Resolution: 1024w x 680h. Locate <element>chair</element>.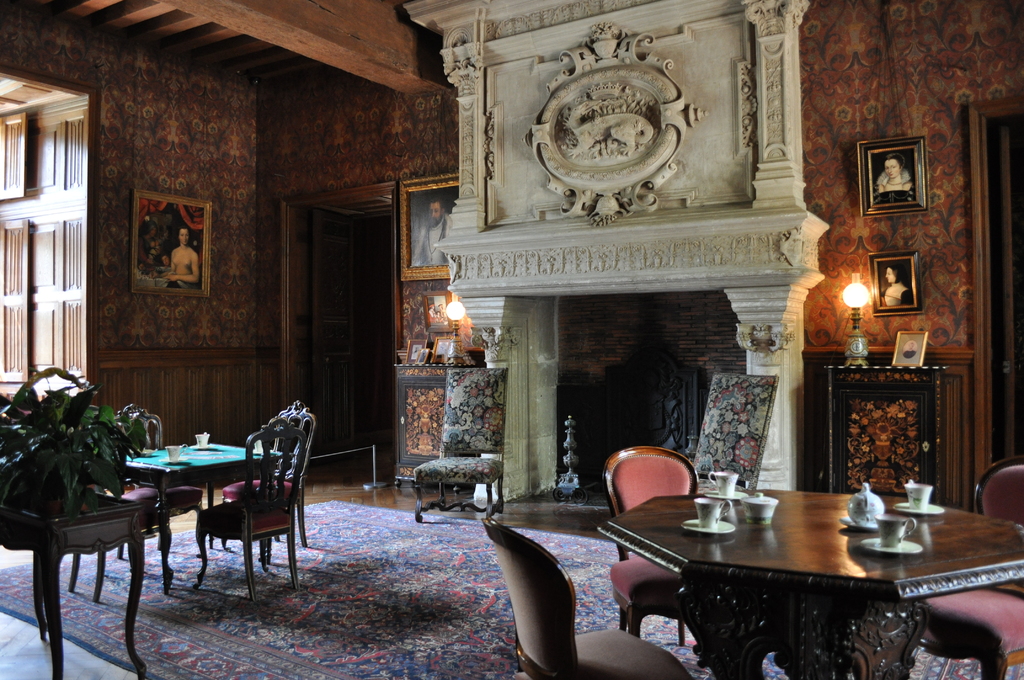
{"left": 5, "top": 428, "right": 216, "bottom": 677}.
